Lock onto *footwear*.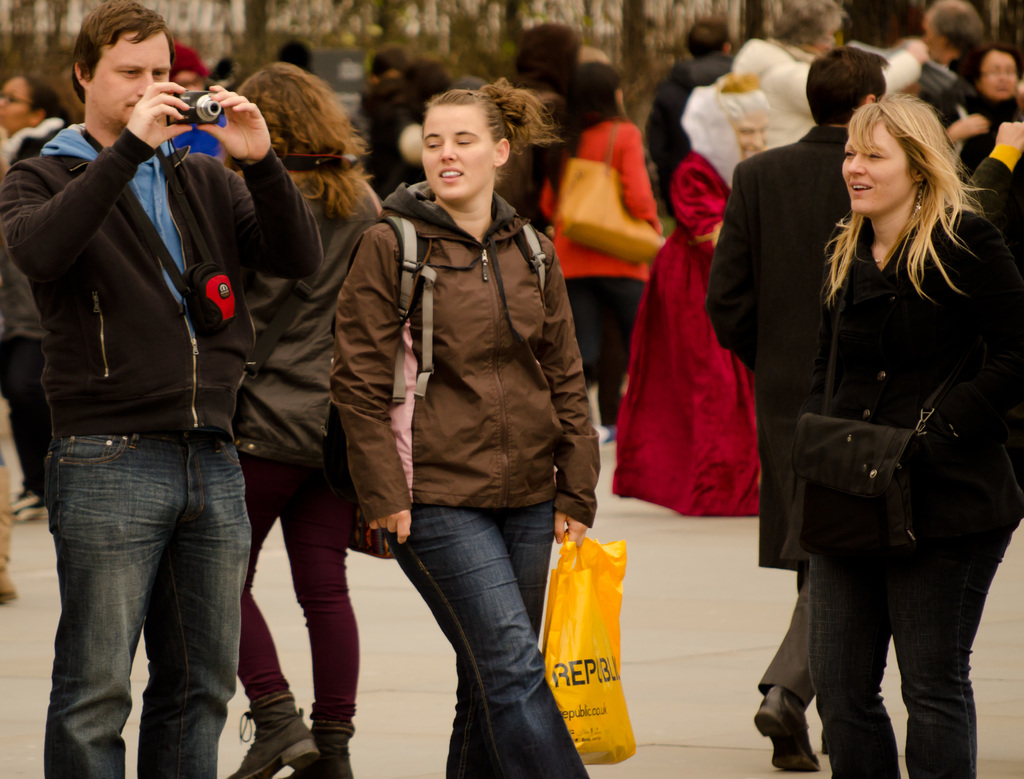
Locked: 0, 465, 19, 606.
